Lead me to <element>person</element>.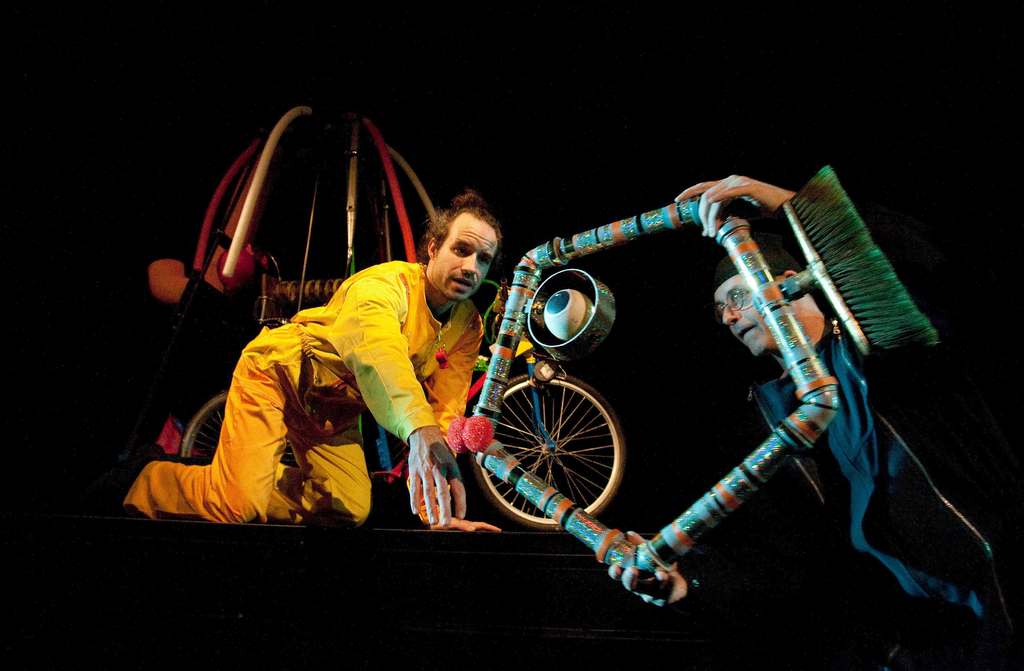
Lead to {"x1": 124, "y1": 190, "x2": 502, "y2": 531}.
